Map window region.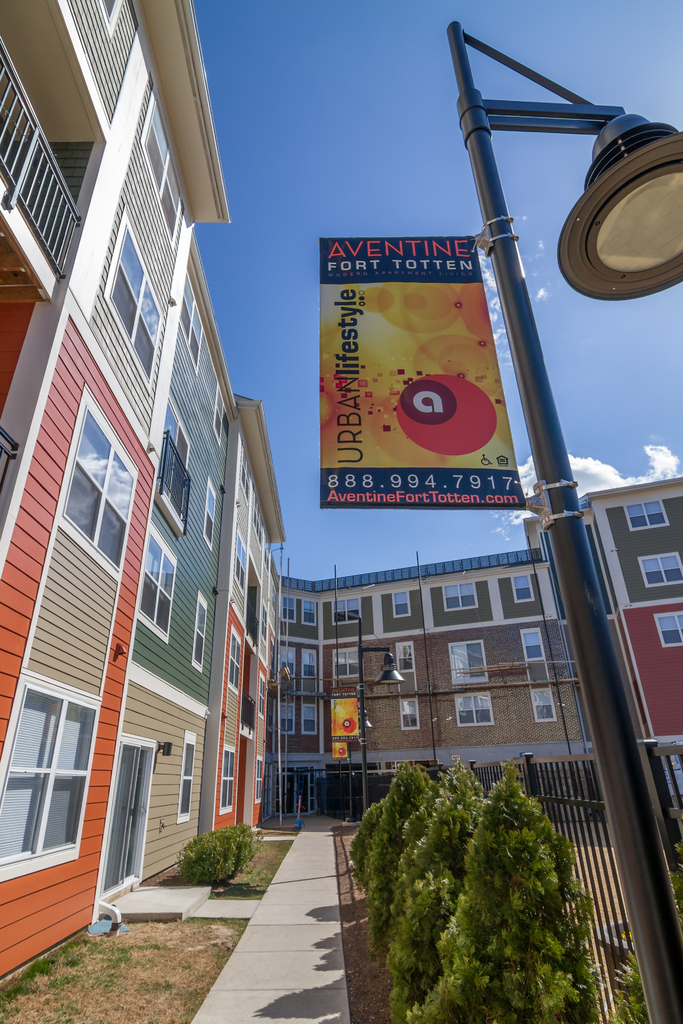
Mapped to x1=184, y1=299, x2=212, y2=365.
